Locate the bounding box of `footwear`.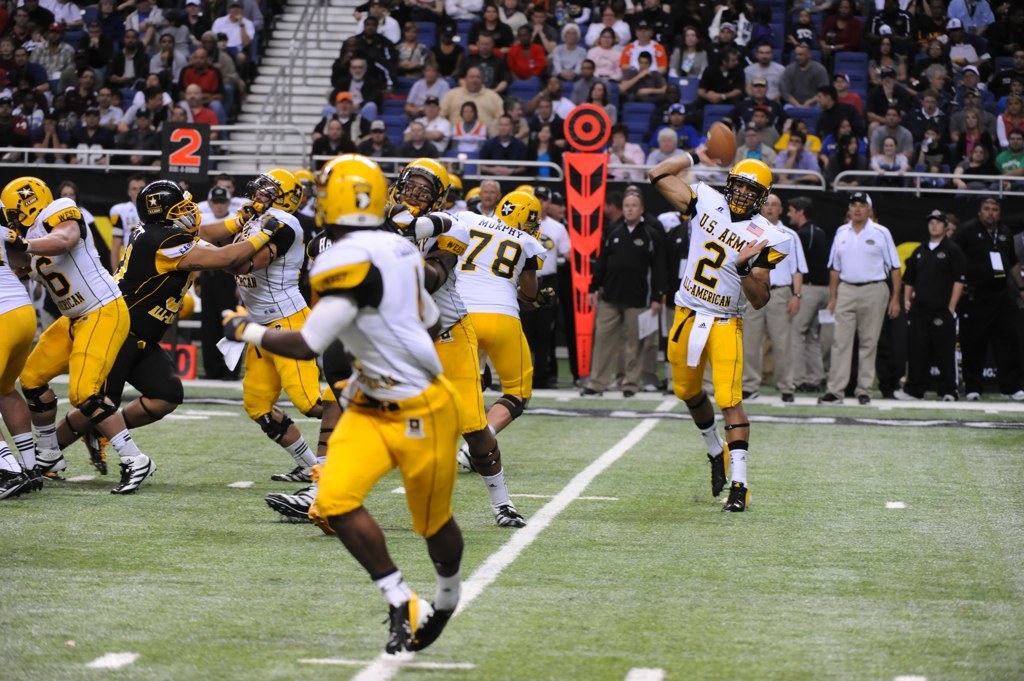
Bounding box: detection(454, 444, 473, 471).
